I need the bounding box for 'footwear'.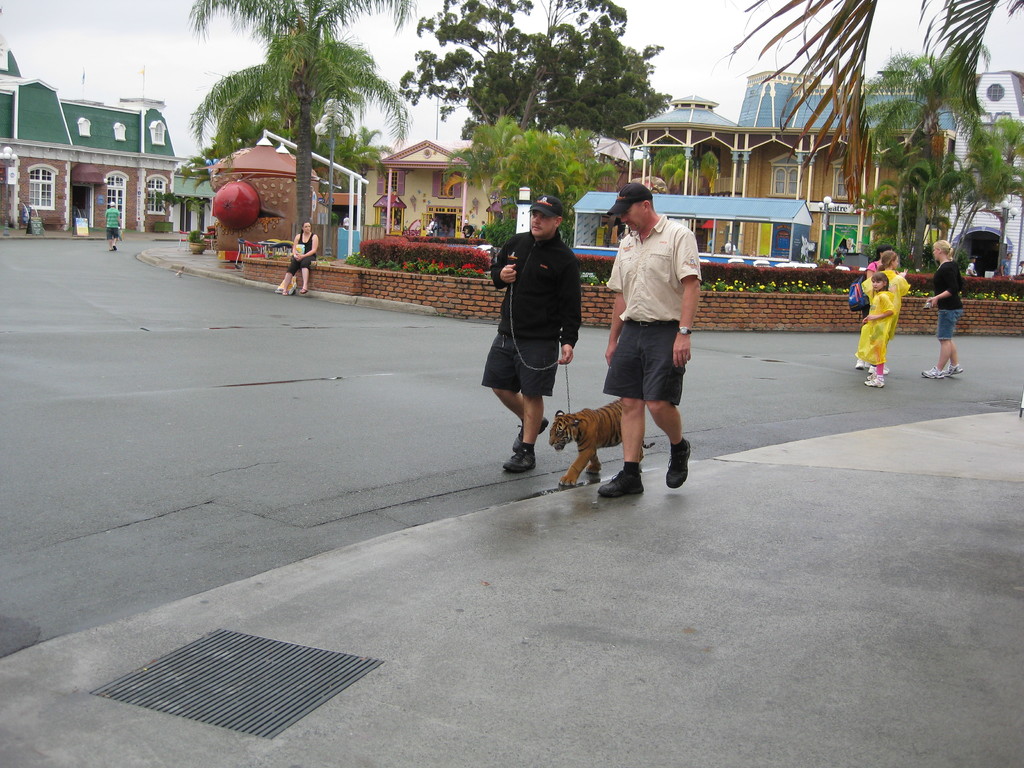
Here it is: 108:248:109:252.
